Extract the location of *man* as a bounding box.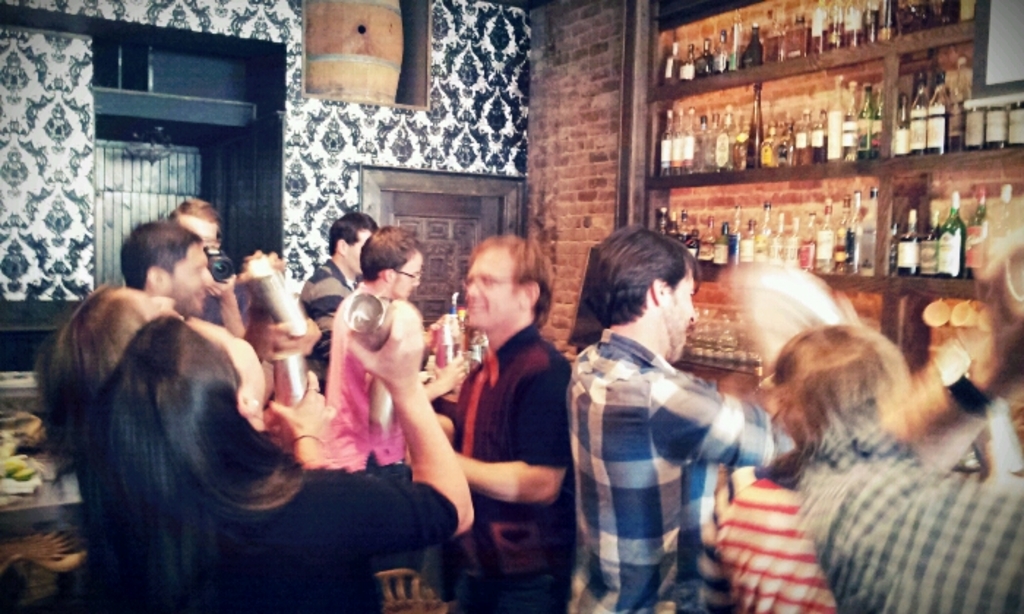
(x1=323, y1=221, x2=470, y2=475).
